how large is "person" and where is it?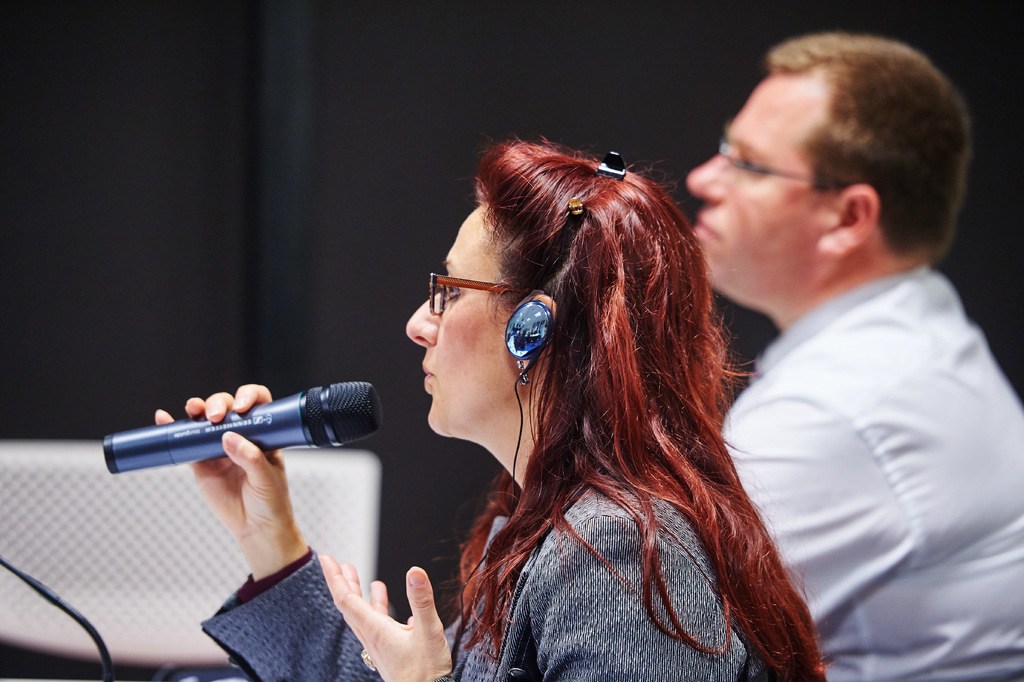
Bounding box: <region>683, 31, 1023, 681</region>.
